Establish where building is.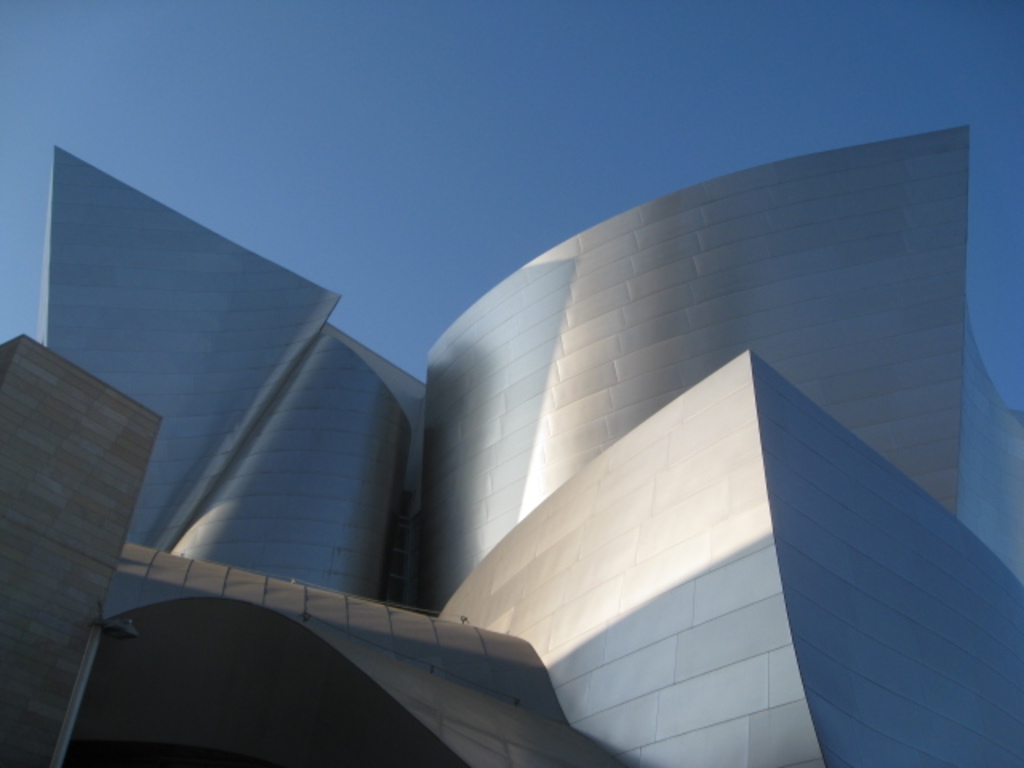
Established at locate(0, 118, 1022, 766).
